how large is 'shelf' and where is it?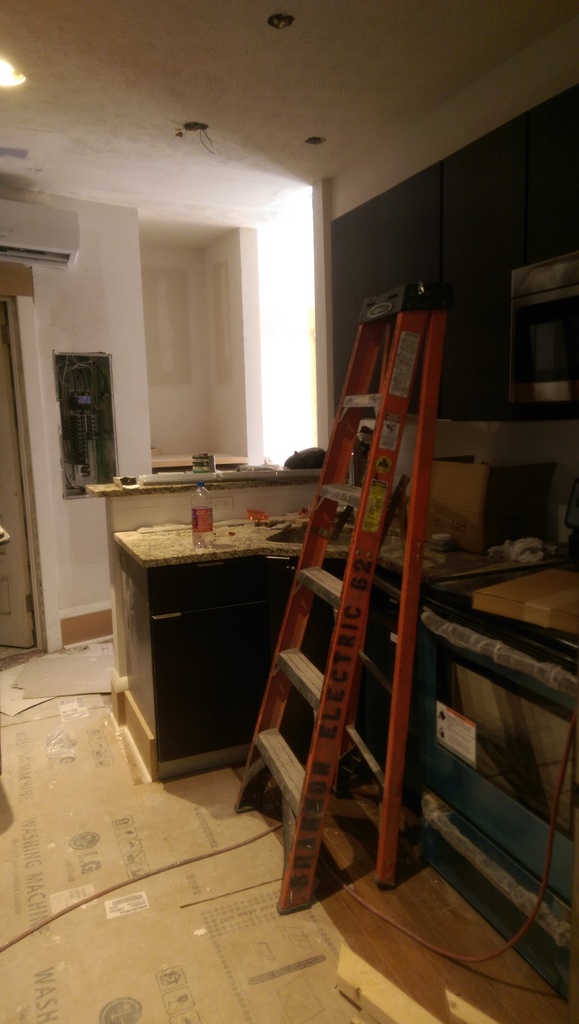
Bounding box: box(313, 83, 578, 1007).
